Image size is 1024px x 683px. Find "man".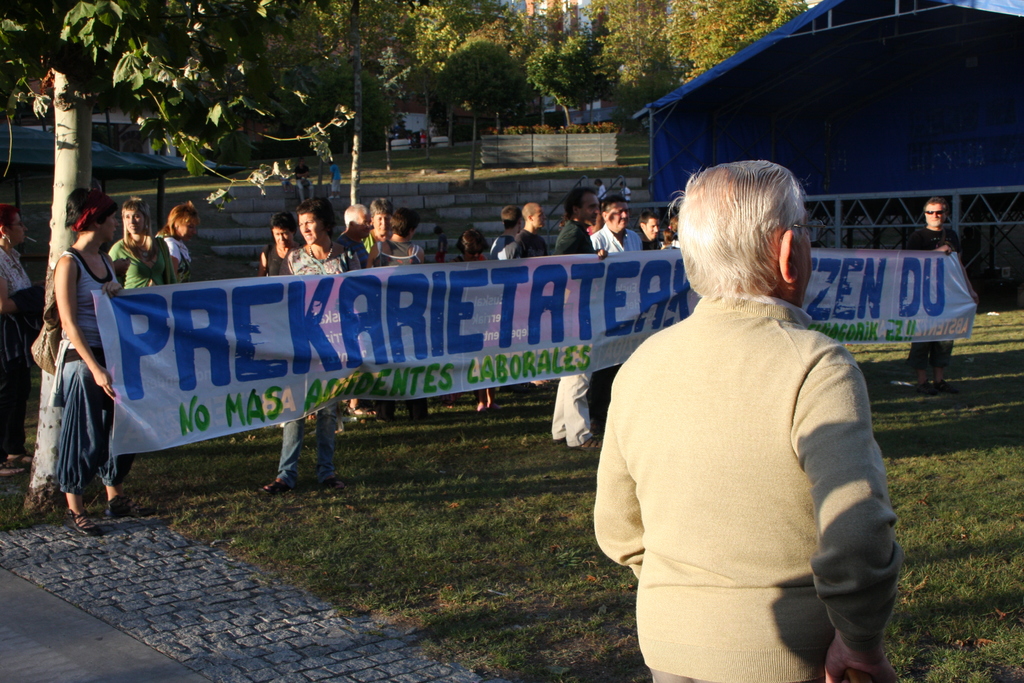
bbox=[488, 206, 524, 392].
